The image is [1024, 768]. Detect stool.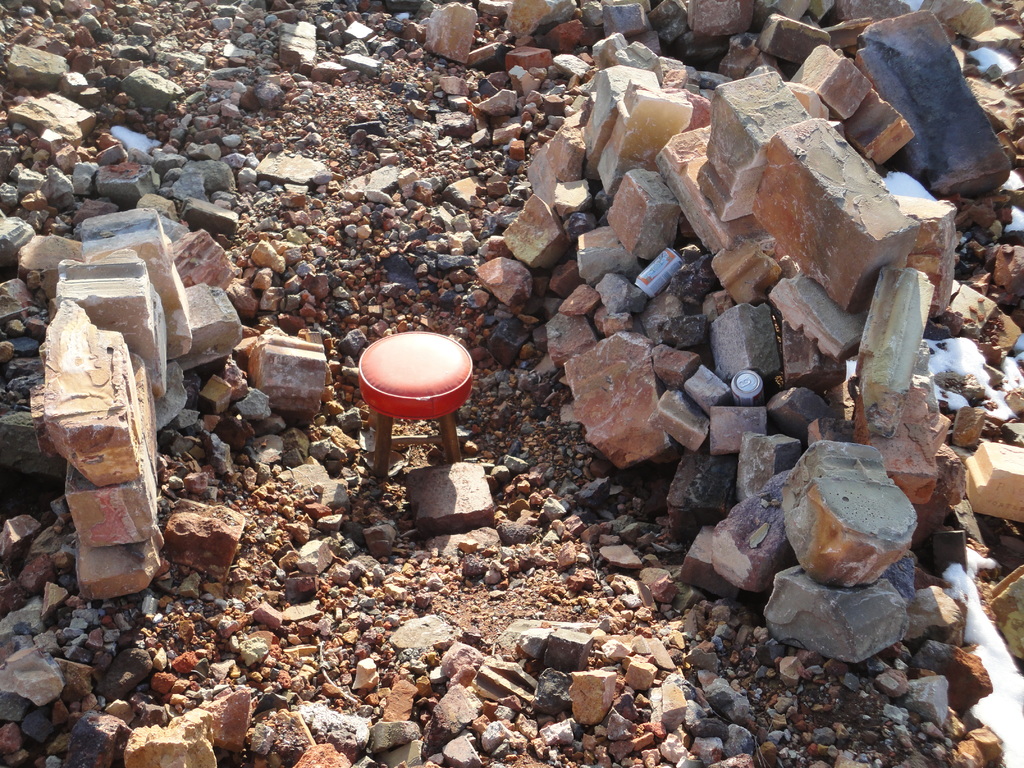
Detection: [x1=353, y1=329, x2=473, y2=481].
